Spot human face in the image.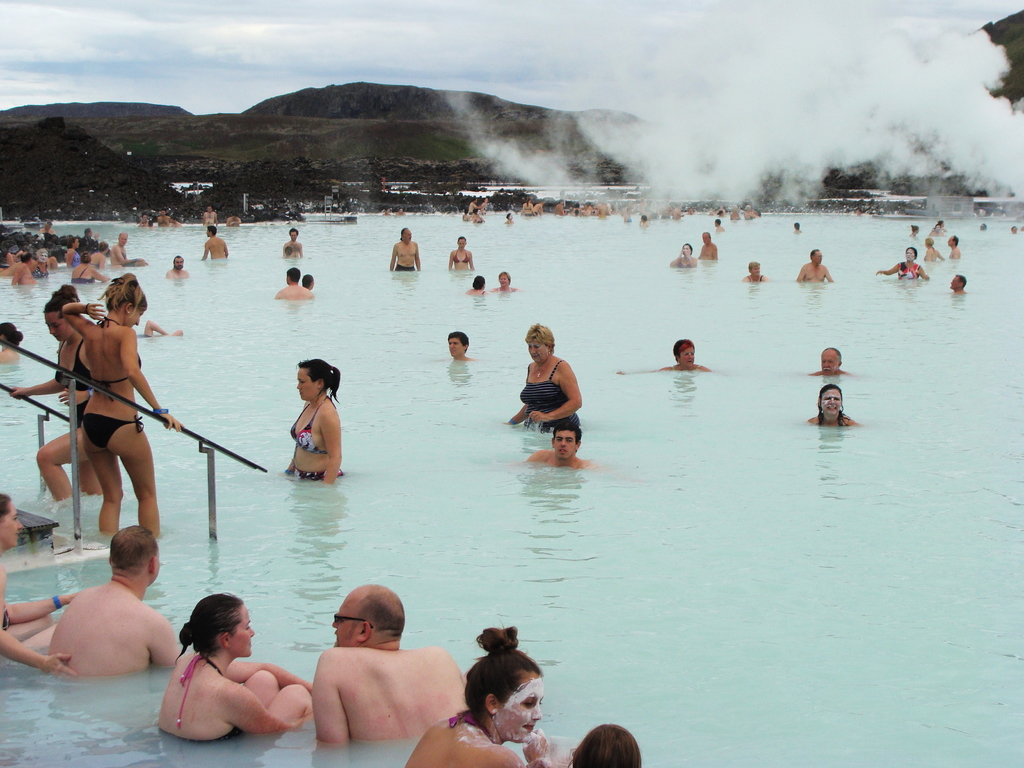
human face found at bbox=[553, 428, 577, 462].
